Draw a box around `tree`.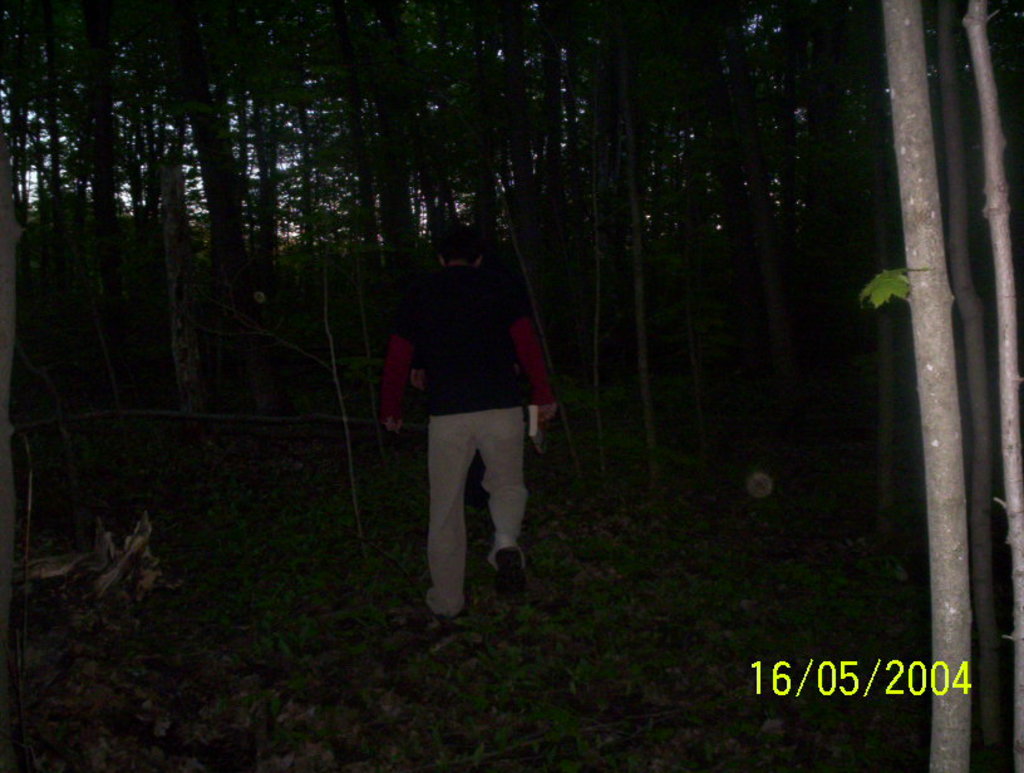
l=20, t=0, r=863, b=269.
